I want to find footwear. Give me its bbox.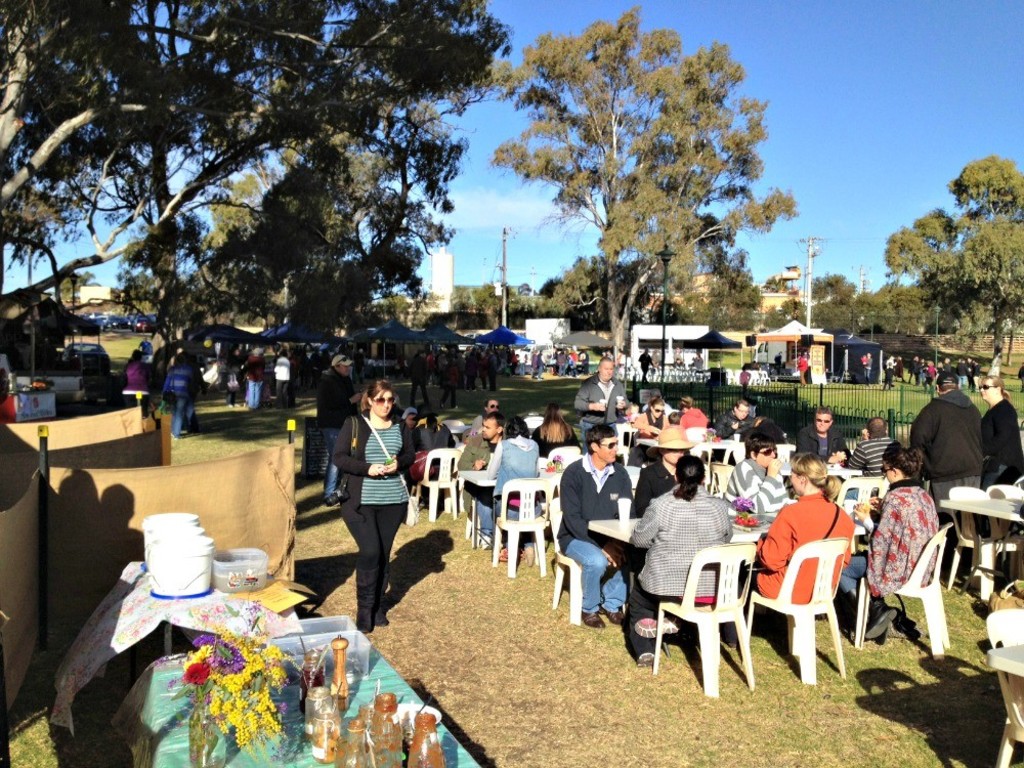
472,385,476,391.
